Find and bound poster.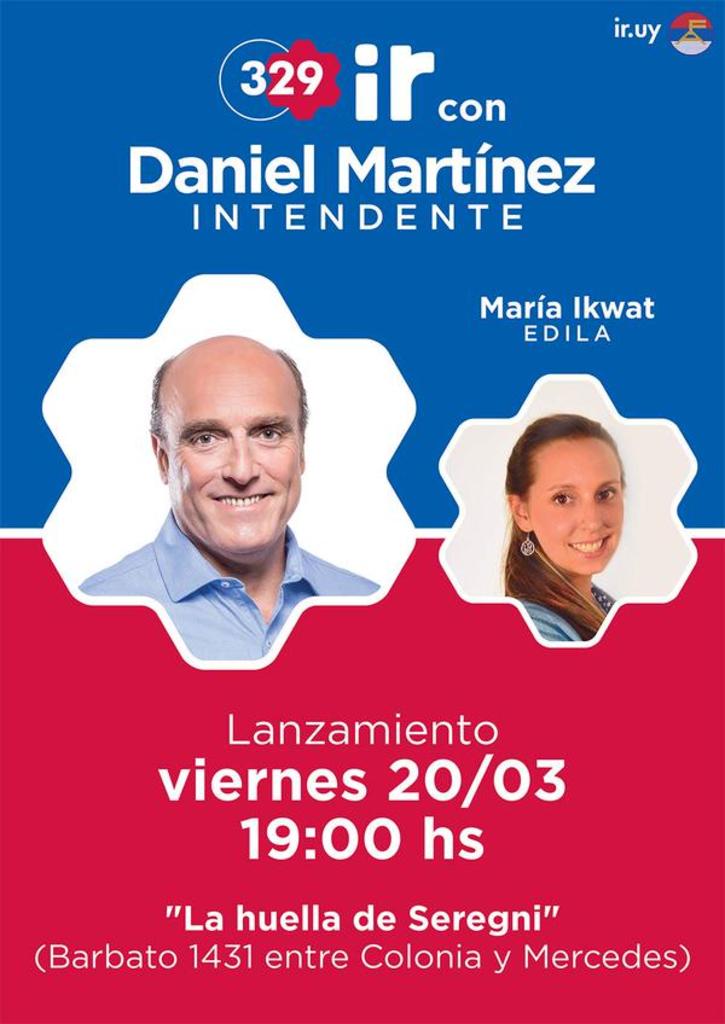
Bound: <box>0,0,724,1023</box>.
